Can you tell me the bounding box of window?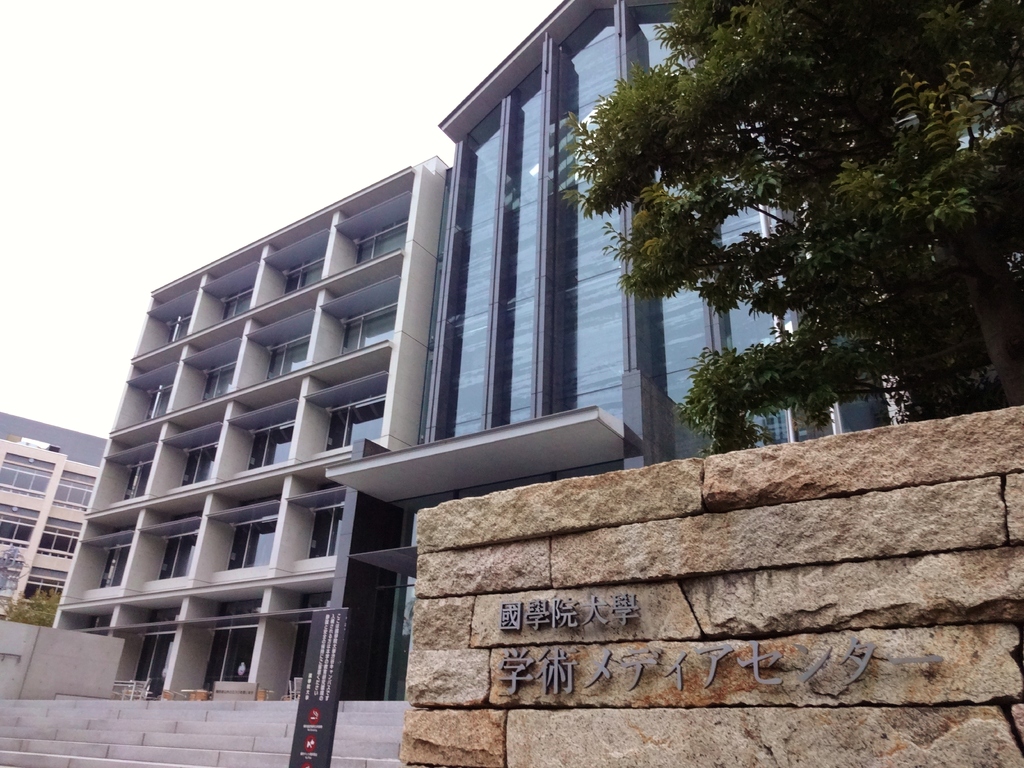
[143, 381, 174, 421].
